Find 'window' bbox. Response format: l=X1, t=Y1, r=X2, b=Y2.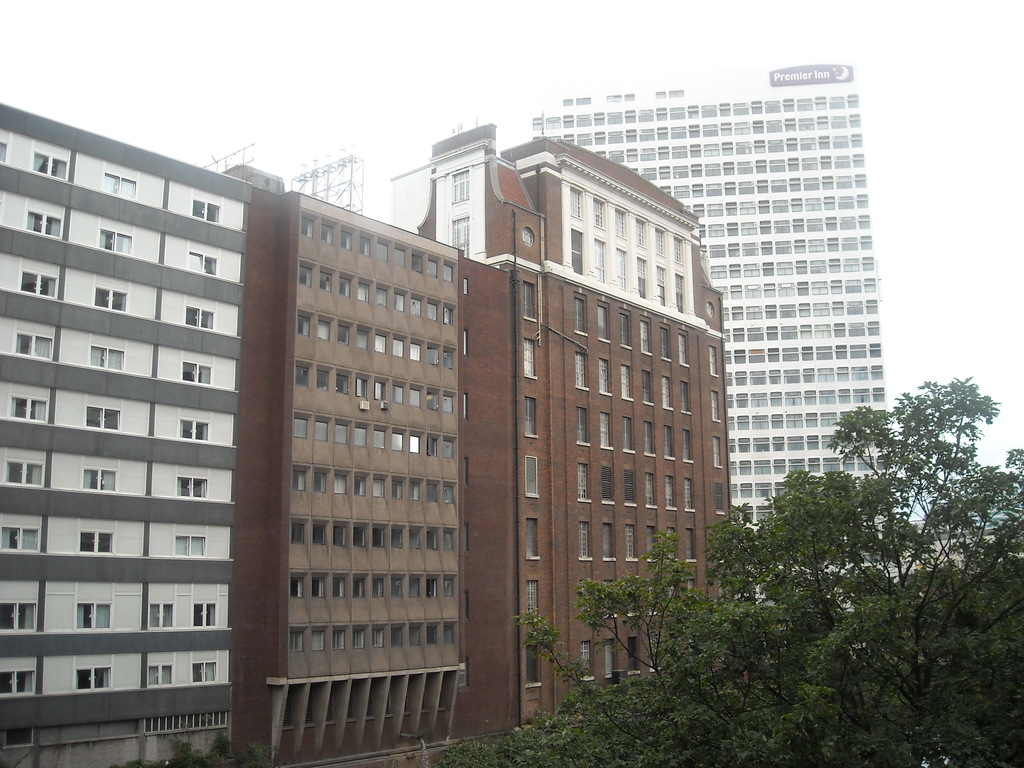
l=788, t=412, r=801, b=428.
